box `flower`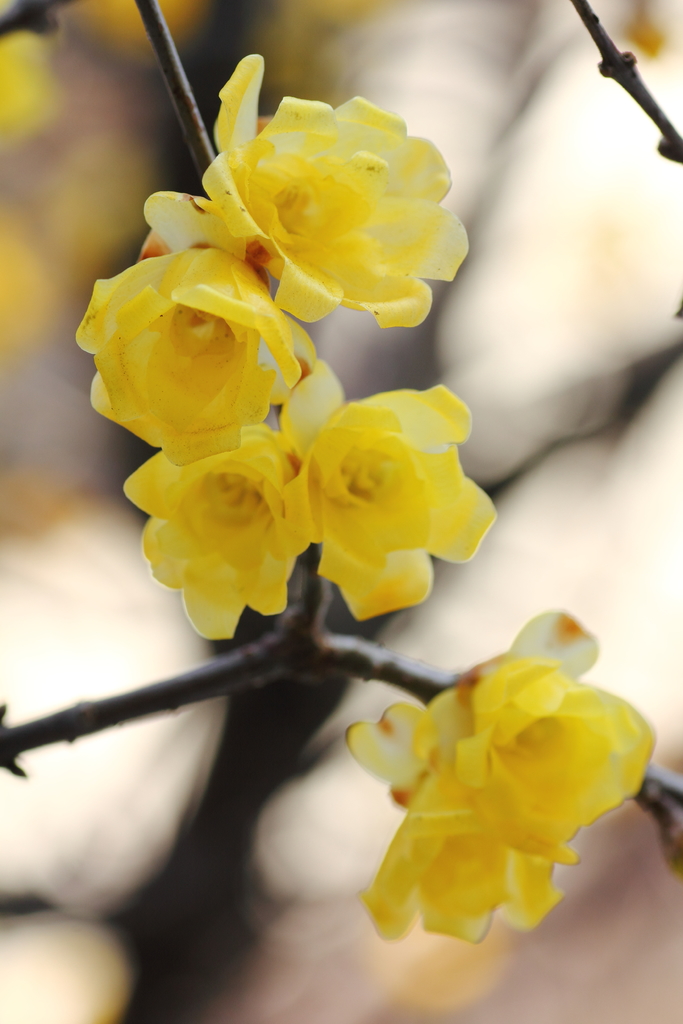
{"left": 71, "top": 188, "right": 322, "bottom": 483}
